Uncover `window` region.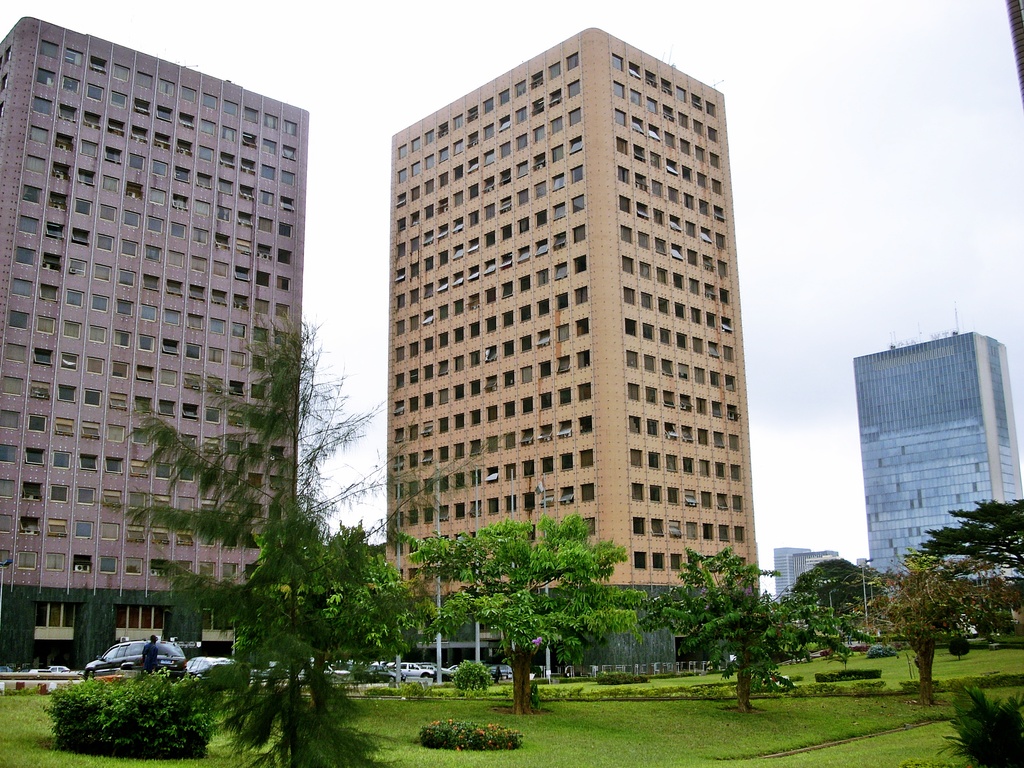
Uncovered: detection(174, 170, 190, 184).
